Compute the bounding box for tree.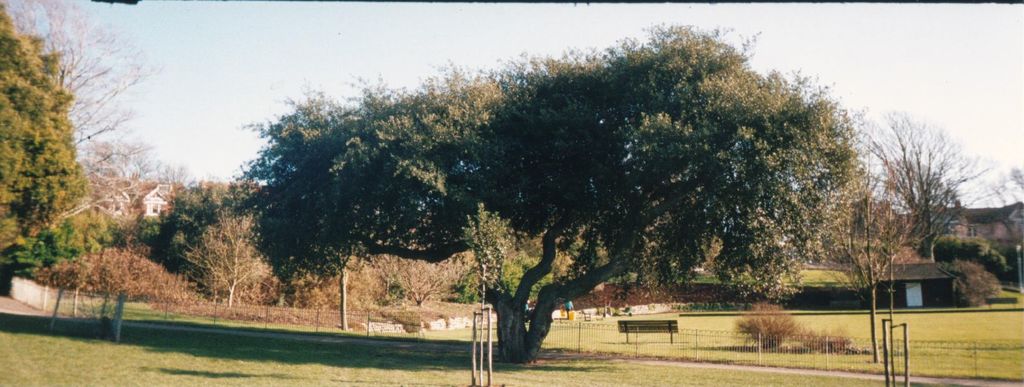
x1=256, y1=88, x2=362, y2=333.
